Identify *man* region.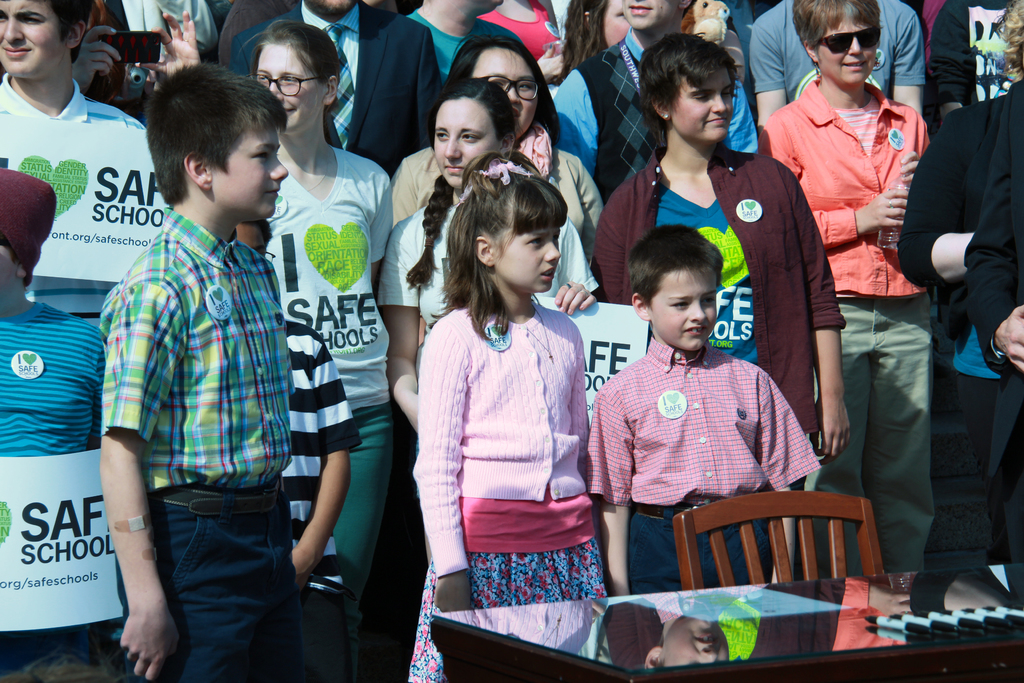
Region: select_region(223, 0, 444, 181).
